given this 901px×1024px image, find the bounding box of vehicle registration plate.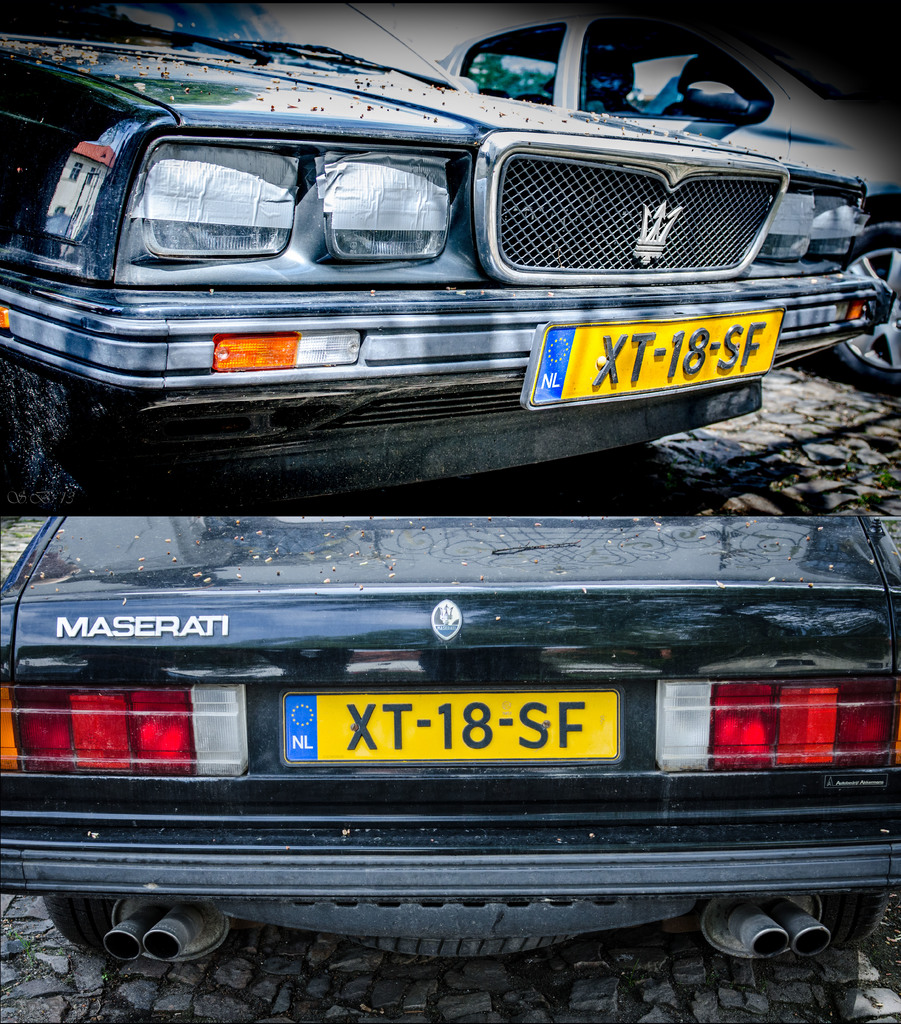
l=522, t=305, r=785, b=412.
